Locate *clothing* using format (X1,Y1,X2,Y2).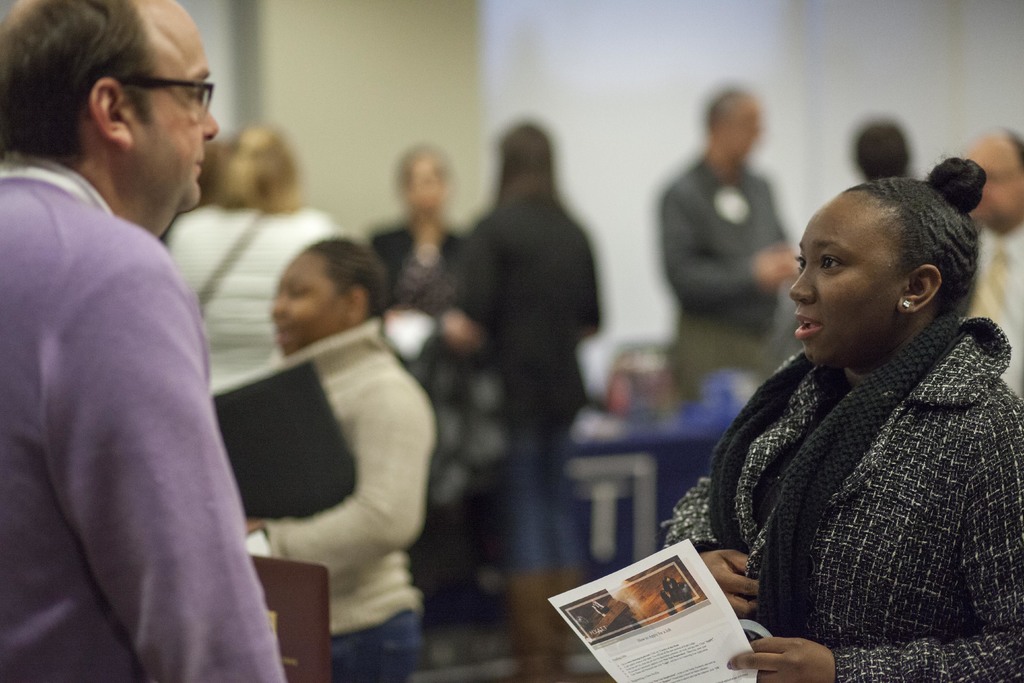
(231,325,416,682).
